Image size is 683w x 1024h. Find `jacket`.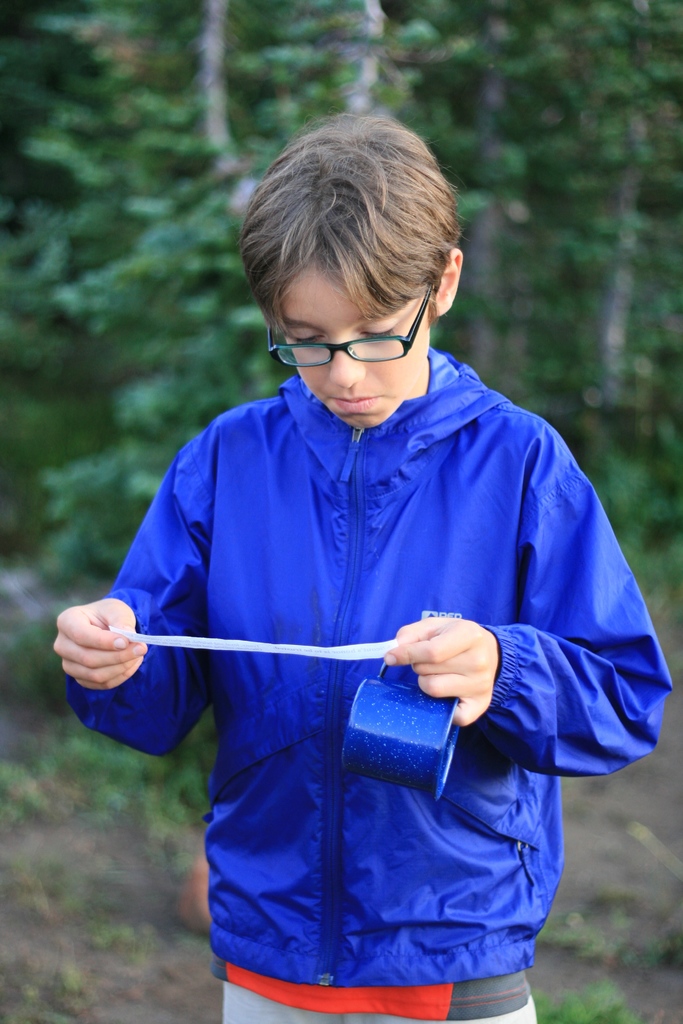
bbox=[101, 232, 617, 963].
